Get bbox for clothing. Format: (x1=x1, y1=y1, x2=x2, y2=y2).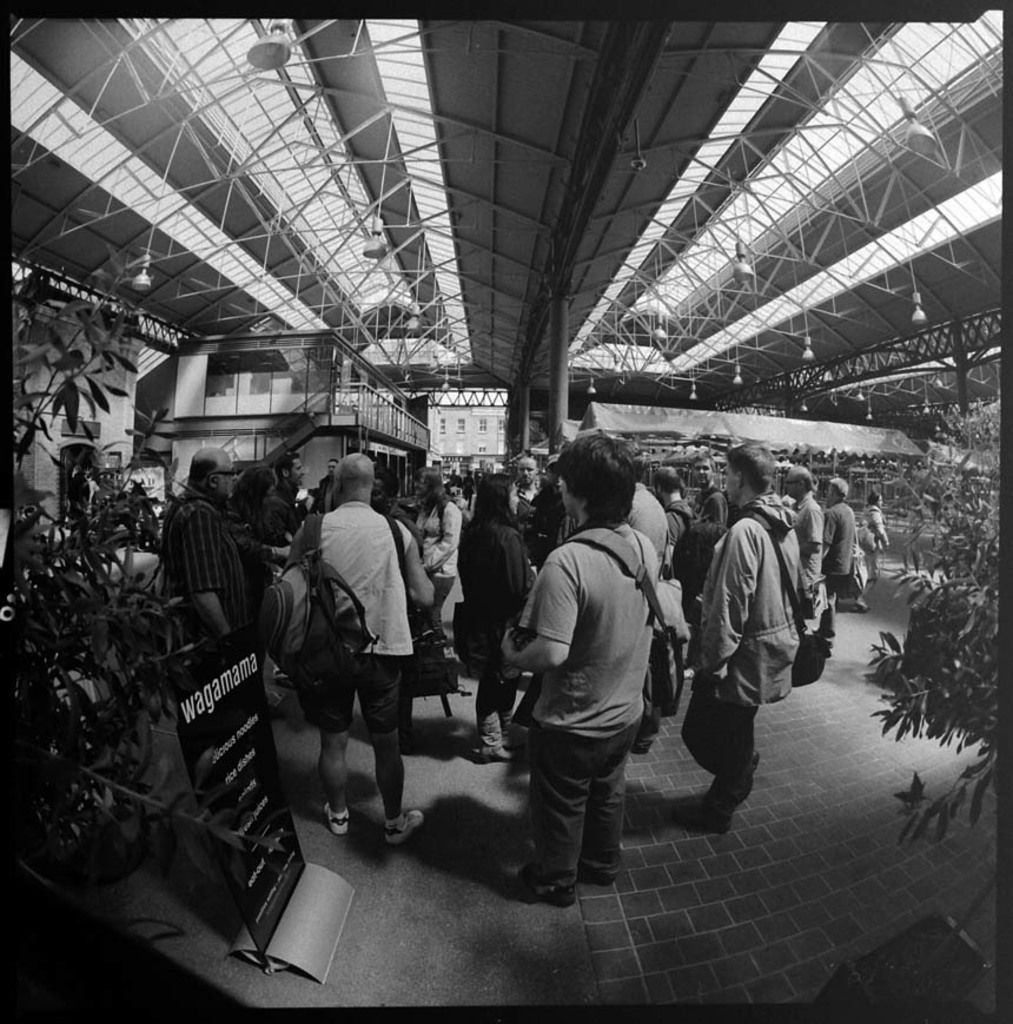
(x1=816, y1=501, x2=854, y2=601).
